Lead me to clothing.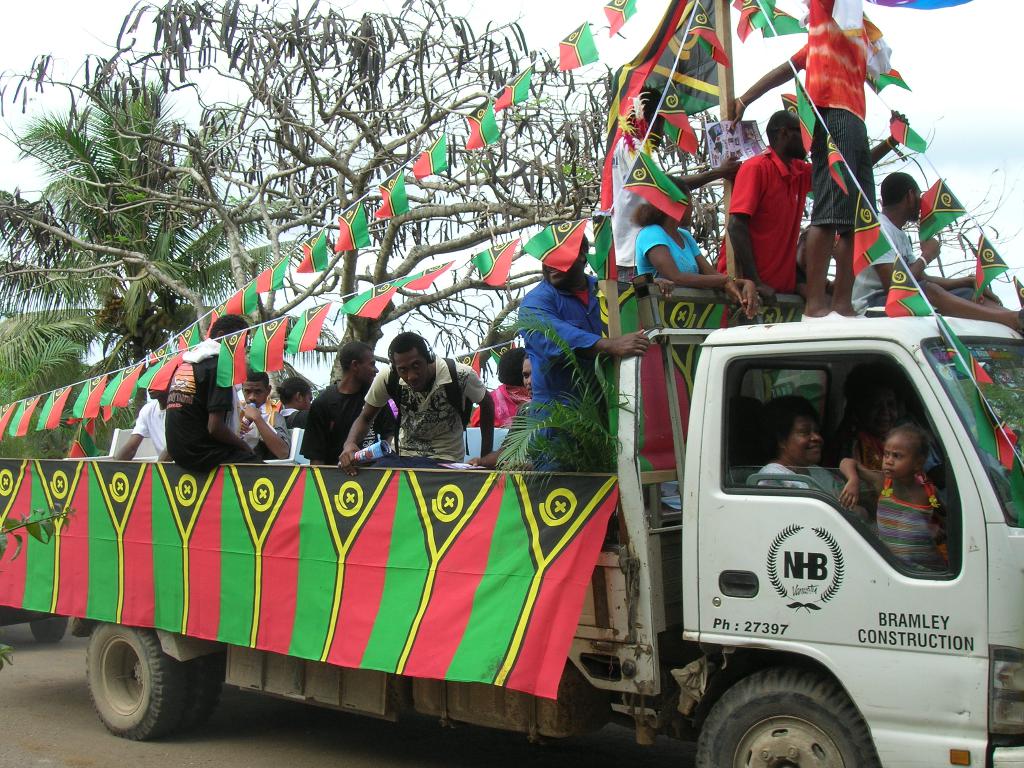
Lead to 636 211 700 291.
